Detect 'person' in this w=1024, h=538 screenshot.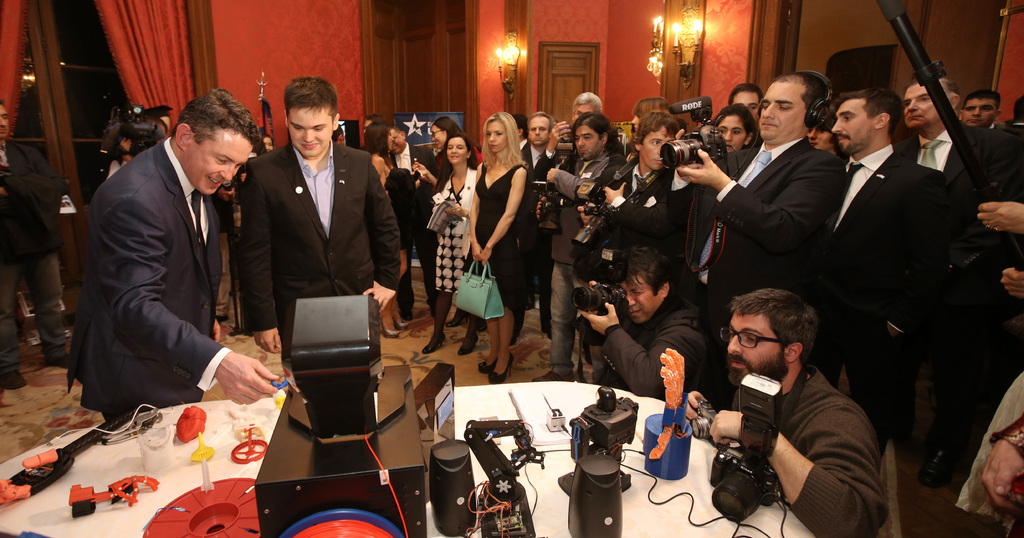
Detection: {"x1": 83, "y1": 71, "x2": 257, "y2": 452}.
